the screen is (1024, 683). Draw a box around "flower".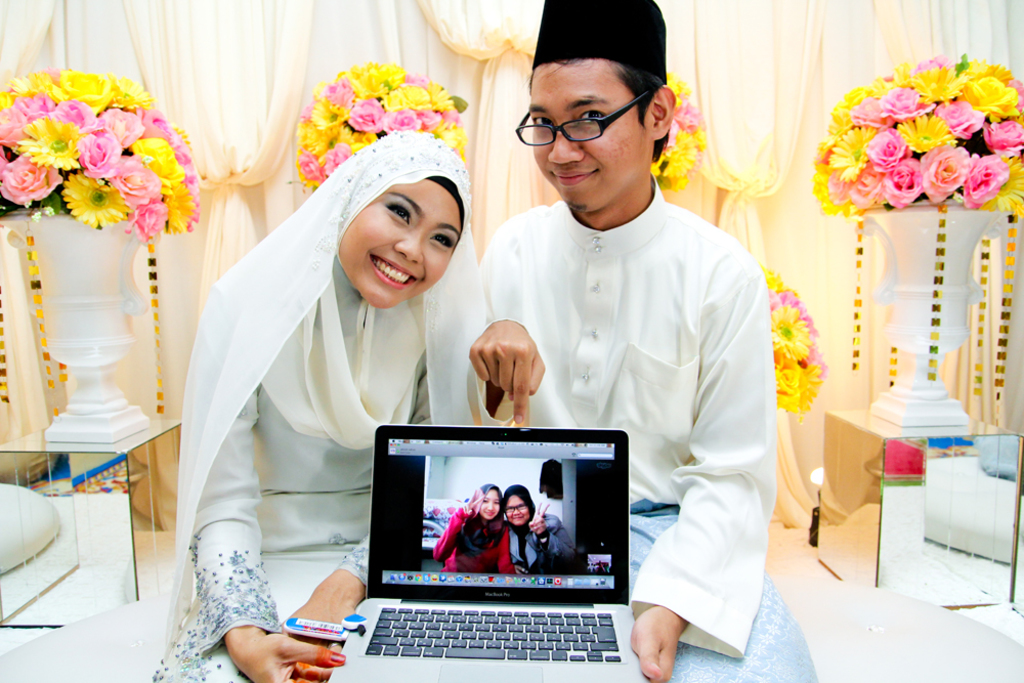
bbox=(0, 93, 53, 150).
